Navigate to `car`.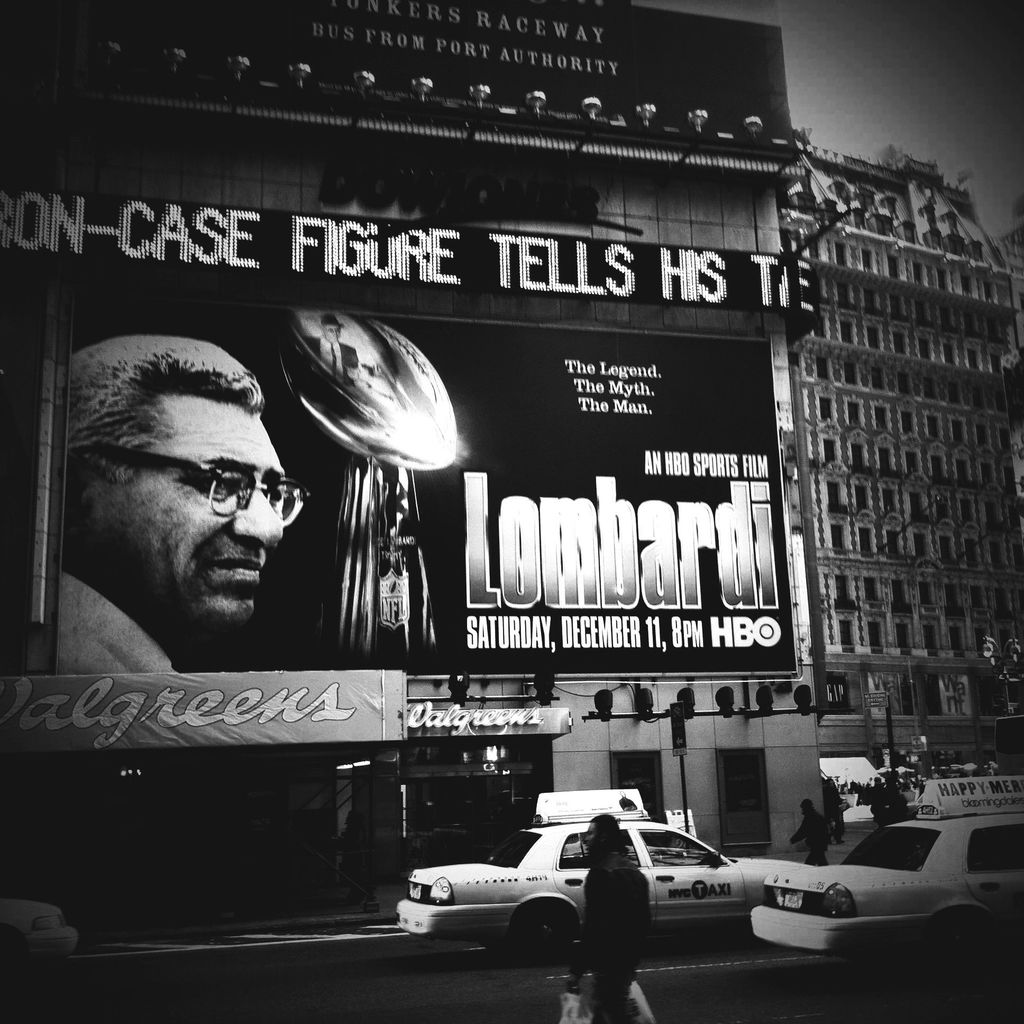
Navigation target: [x1=726, y1=771, x2=1023, y2=962].
